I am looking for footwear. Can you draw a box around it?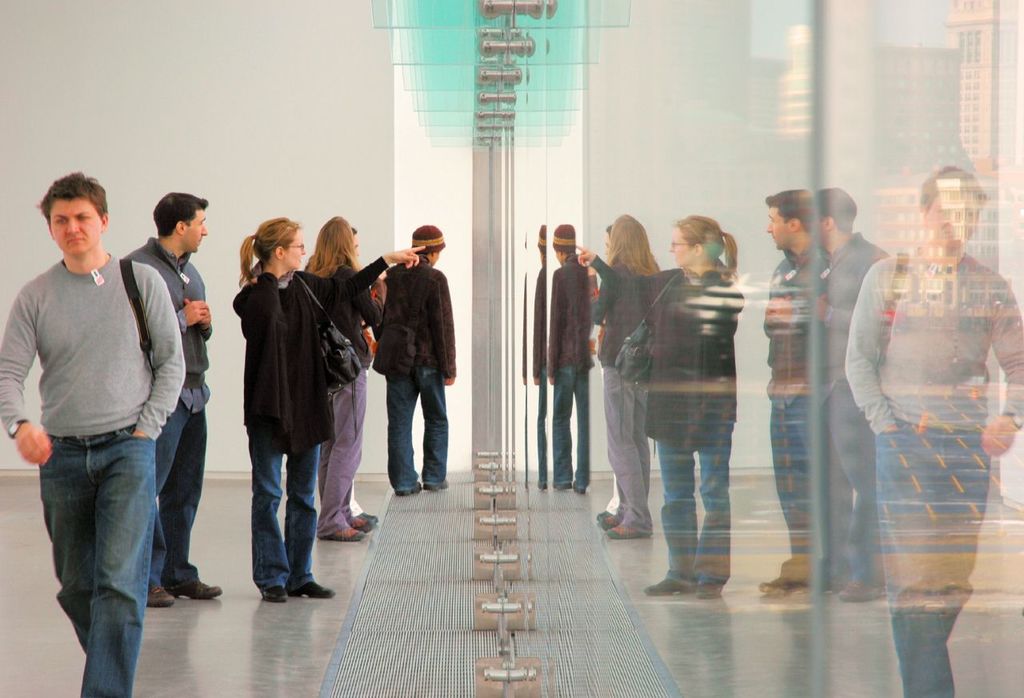
Sure, the bounding box is bbox=(421, 479, 455, 493).
